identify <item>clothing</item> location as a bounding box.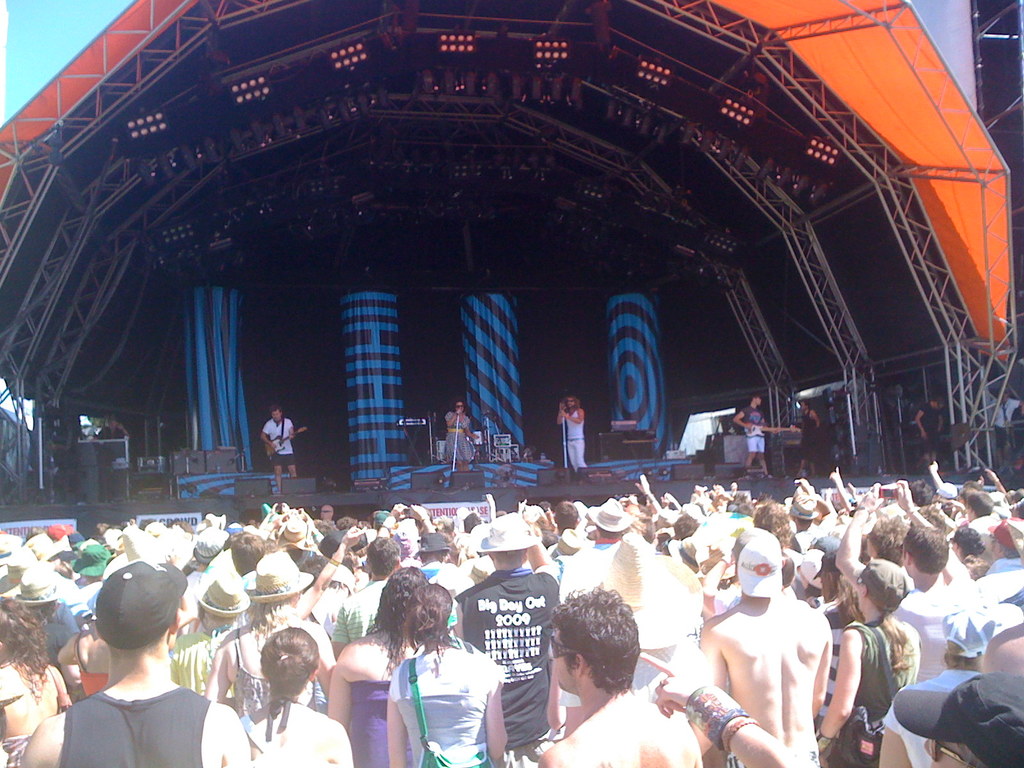
box(834, 616, 918, 767).
